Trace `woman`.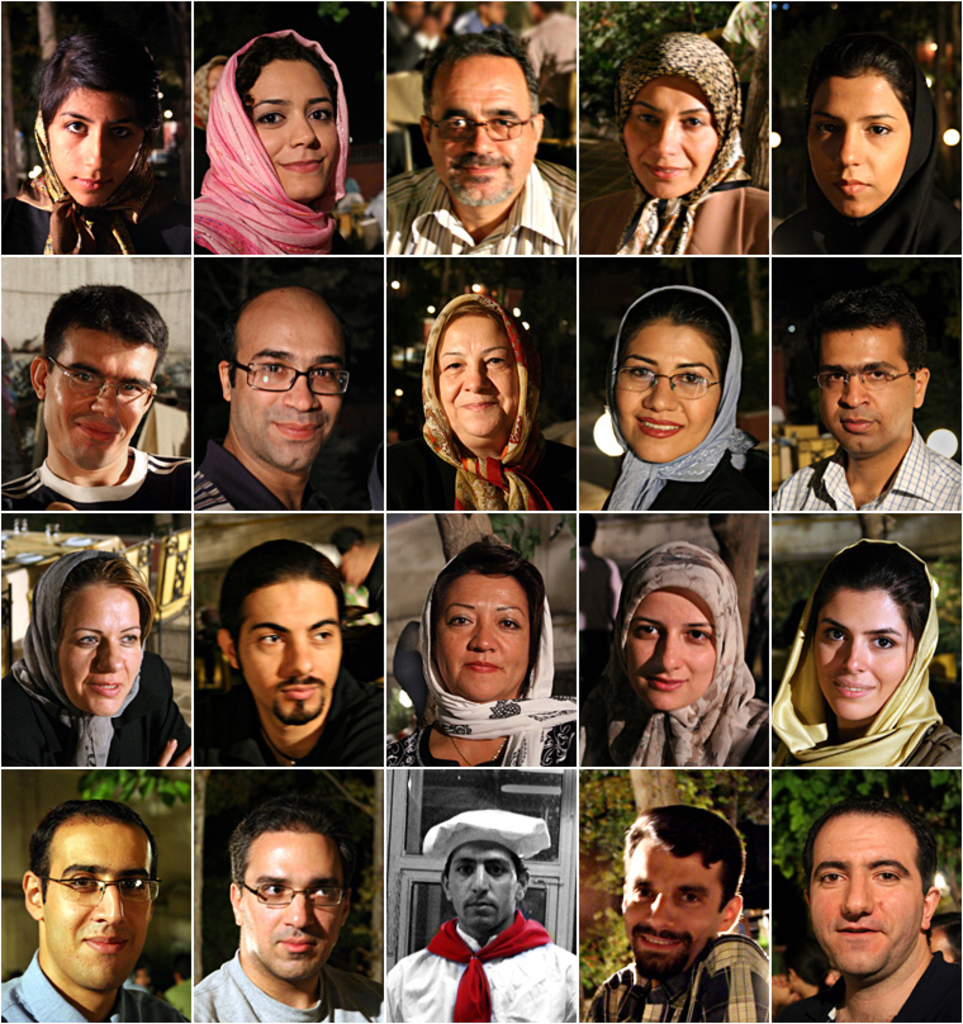
Traced to box=[15, 23, 181, 265].
